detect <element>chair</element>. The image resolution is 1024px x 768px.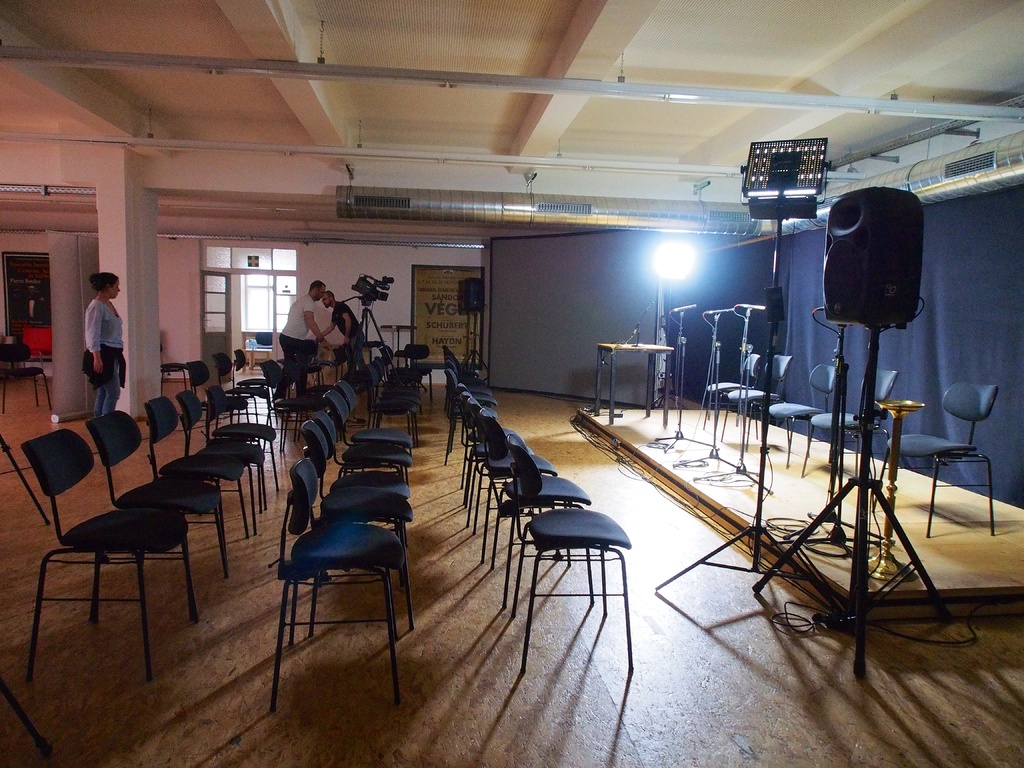
(1,341,54,410).
